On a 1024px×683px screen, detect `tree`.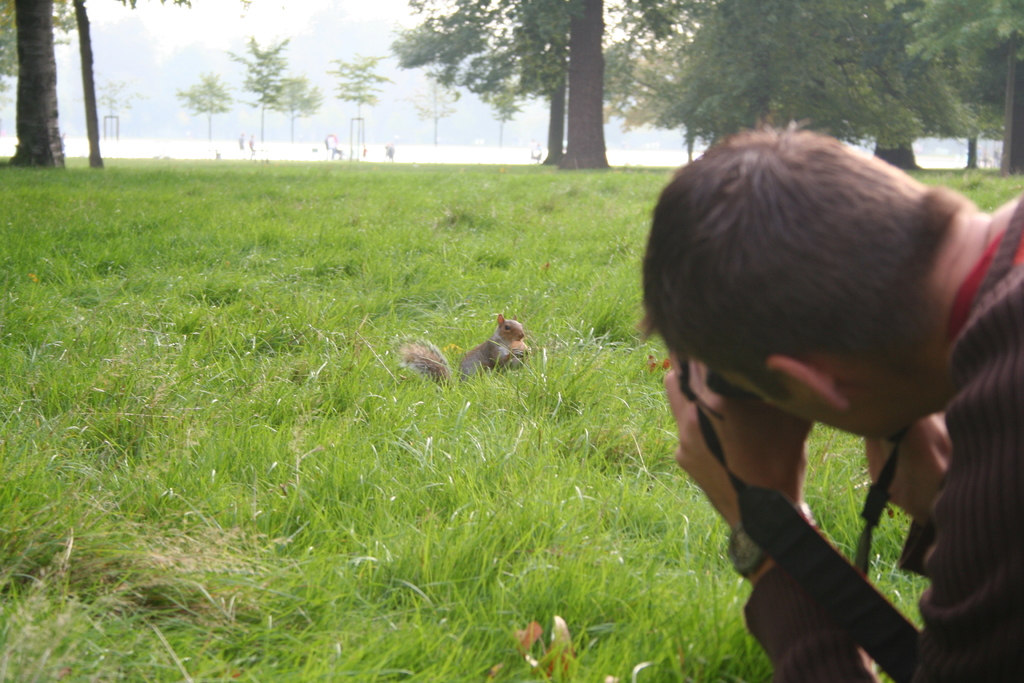
Rect(564, 0, 616, 172).
